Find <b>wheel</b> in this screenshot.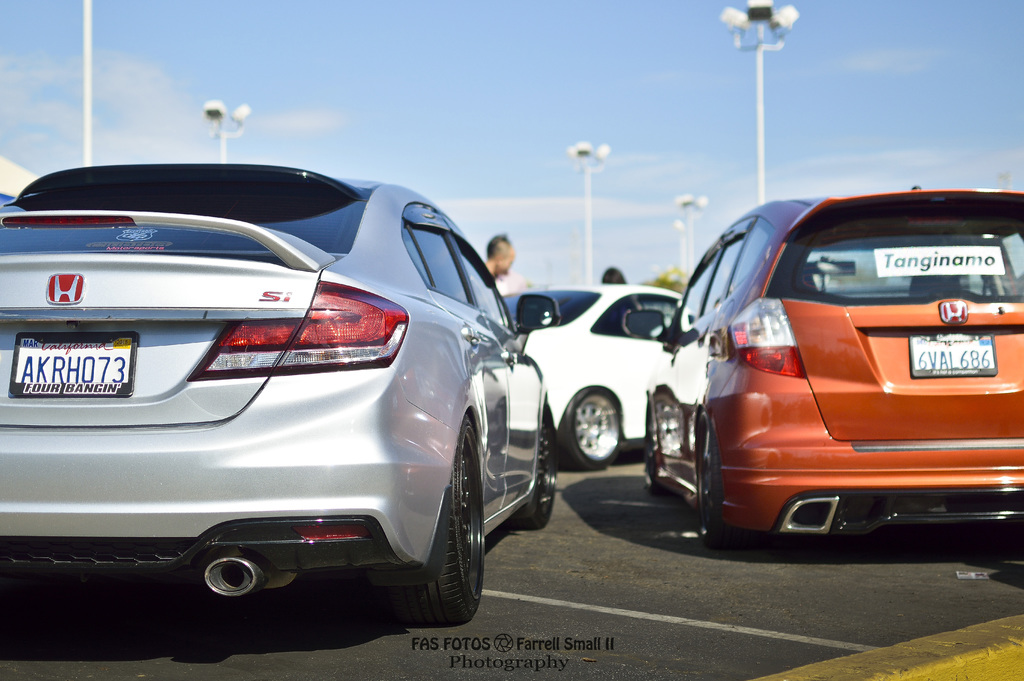
The bounding box for <b>wheel</b> is Rect(514, 407, 555, 529).
